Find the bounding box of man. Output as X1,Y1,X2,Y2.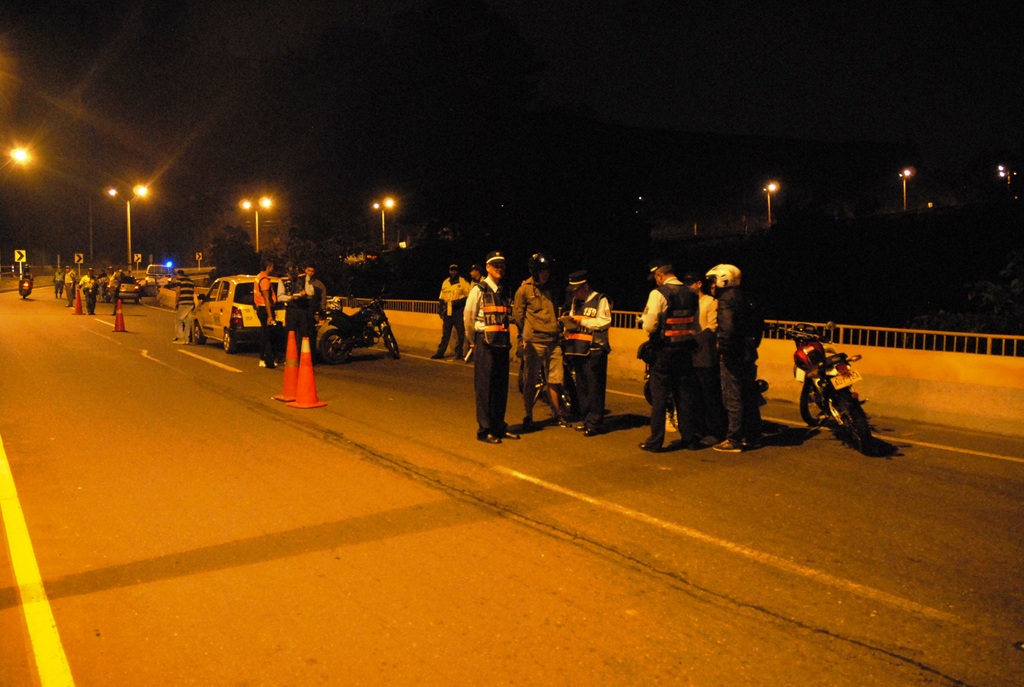
693,258,770,447.
